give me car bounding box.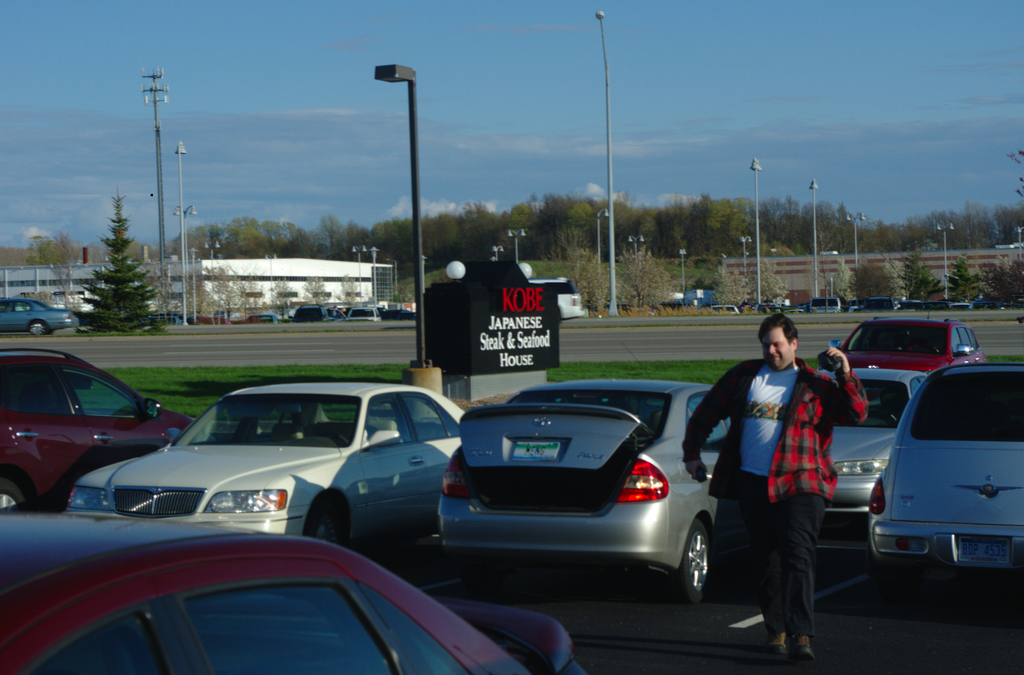
(380,308,417,321).
